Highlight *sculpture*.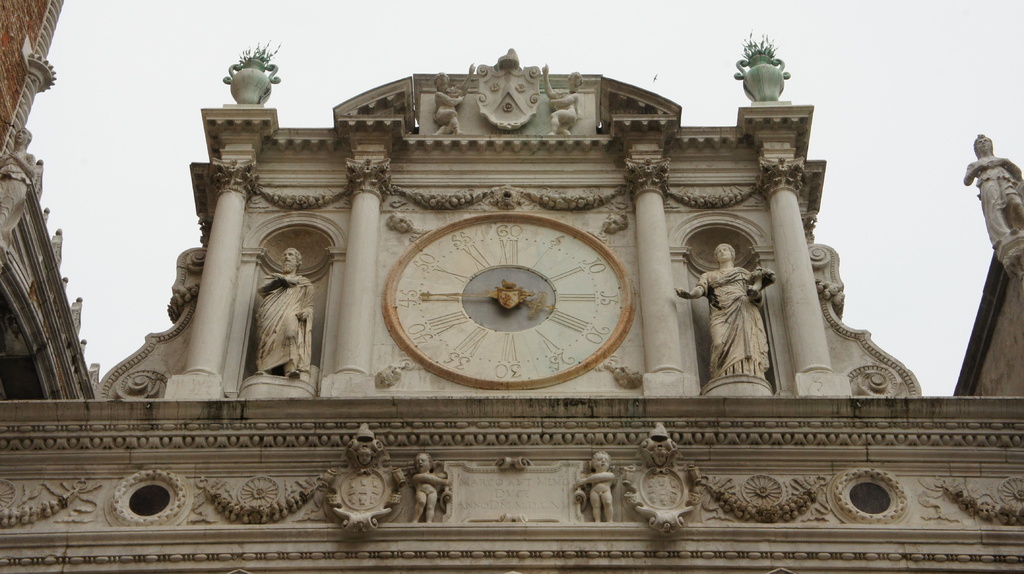
Highlighted region: (965, 129, 1023, 276).
